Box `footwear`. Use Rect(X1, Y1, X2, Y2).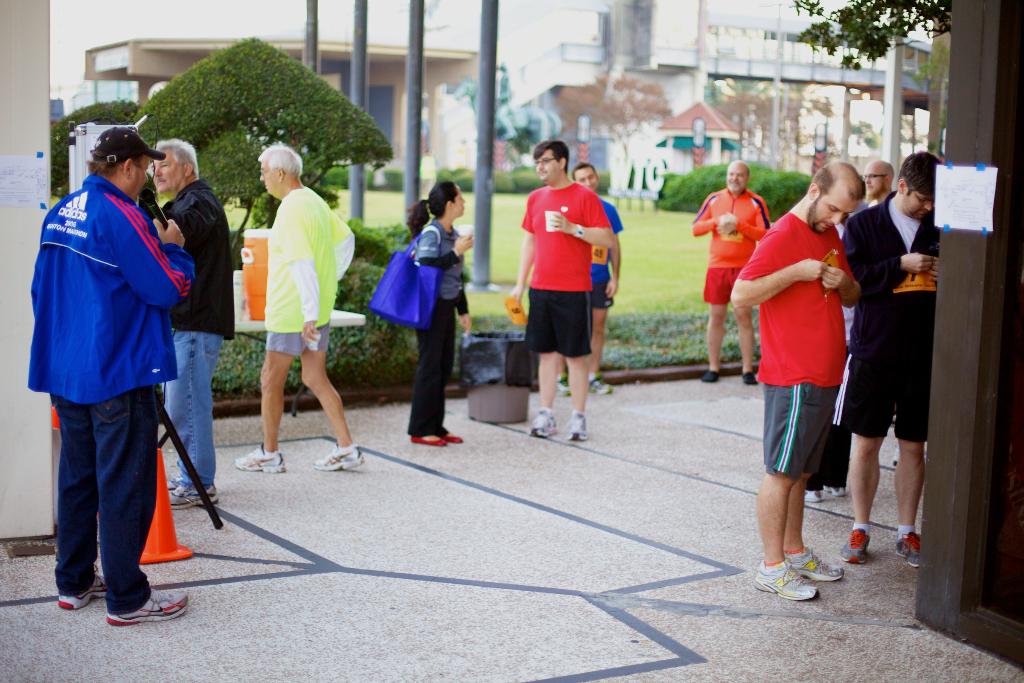
Rect(587, 375, 614, 395).
